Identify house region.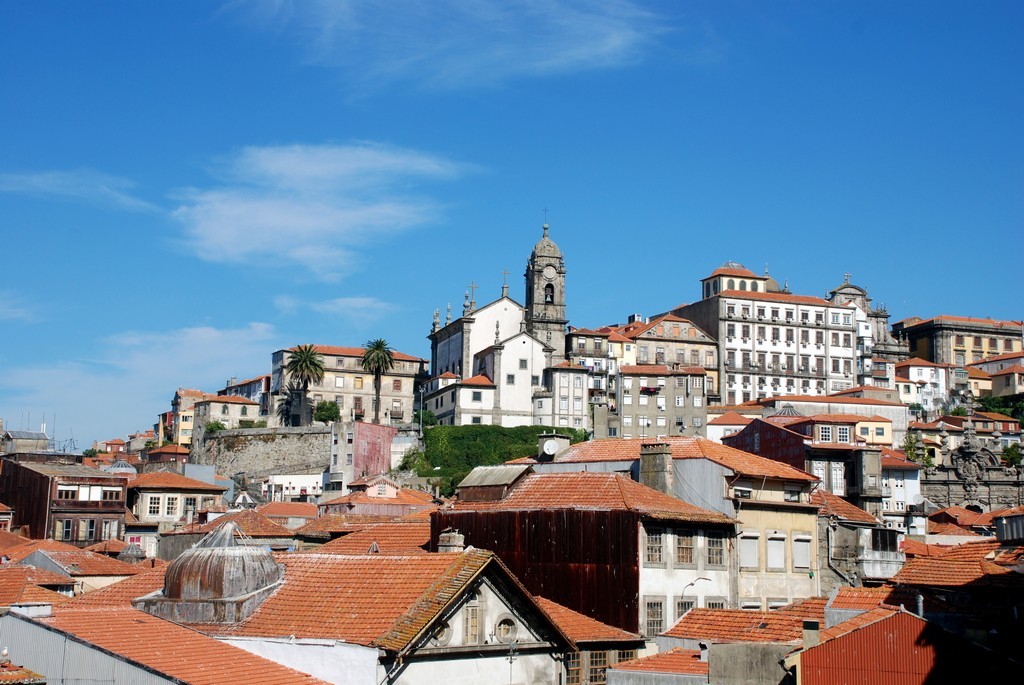
Region: [993, 506, 1023, 544].
